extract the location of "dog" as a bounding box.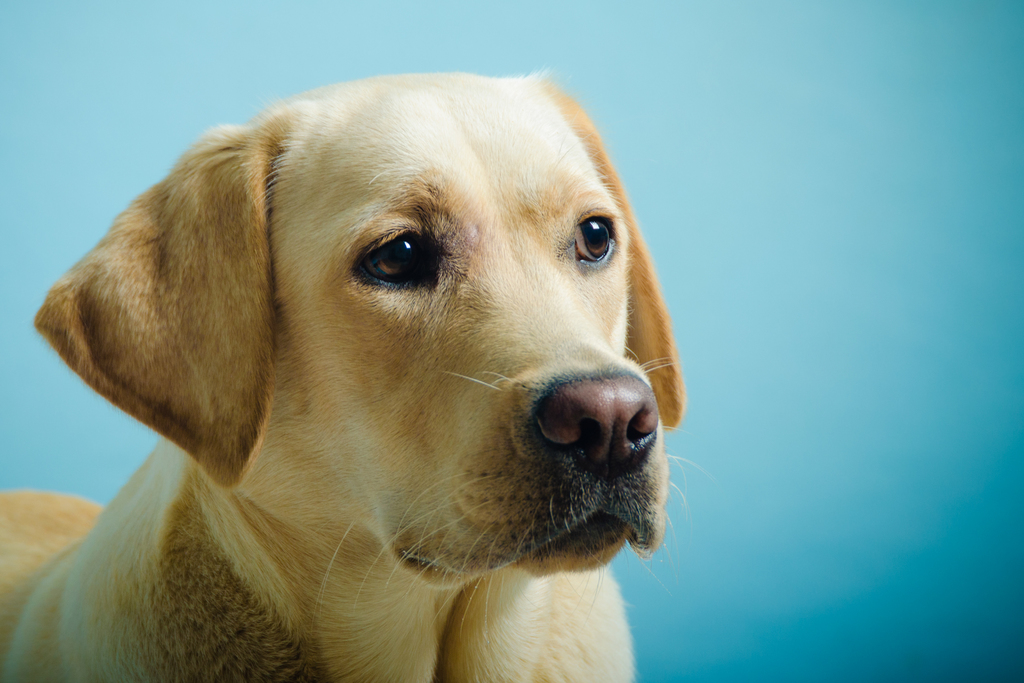
bbox(0, 65, 689, 682).
